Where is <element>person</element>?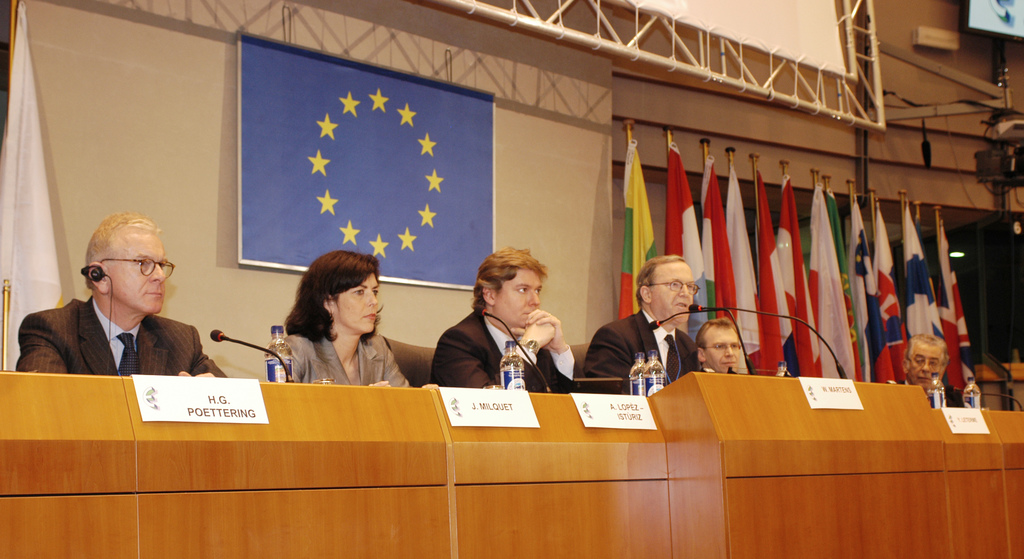
(x1=573, y1=255, x2=706, y2=393).
